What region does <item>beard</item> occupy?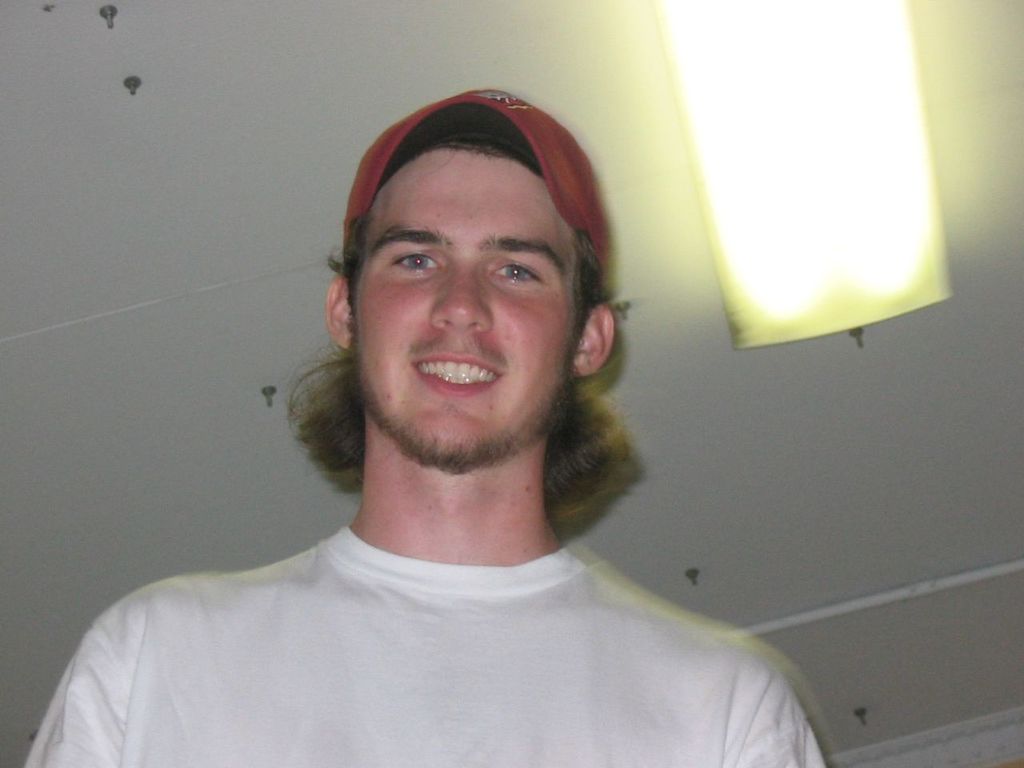
<region>347, 309, 570, 477</region>.
